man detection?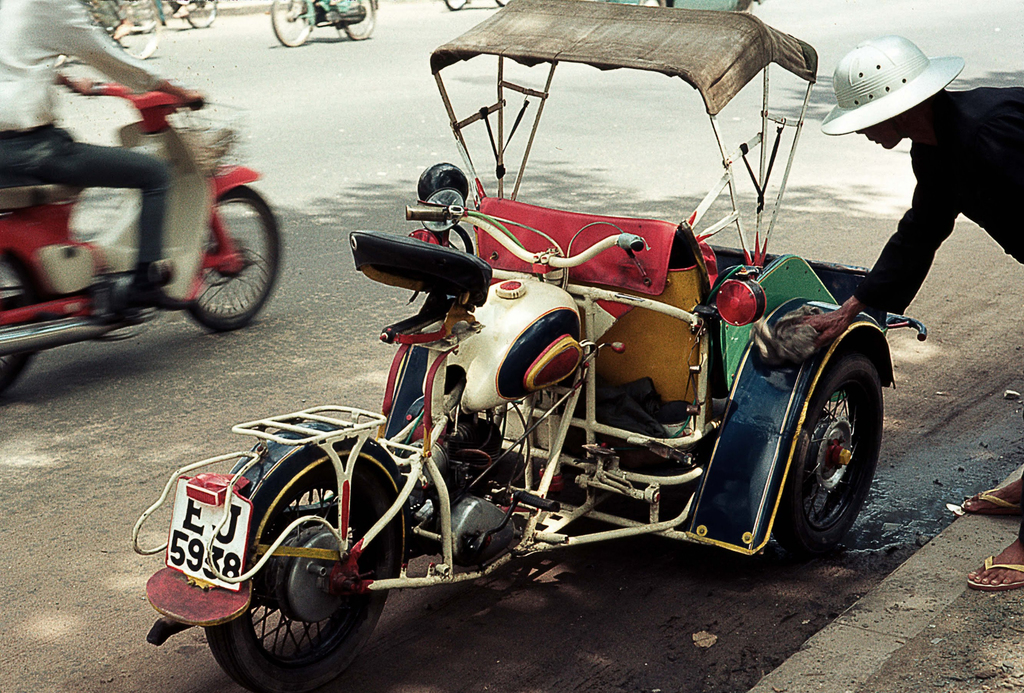
bbox=(820, 99, 1006, 344)
